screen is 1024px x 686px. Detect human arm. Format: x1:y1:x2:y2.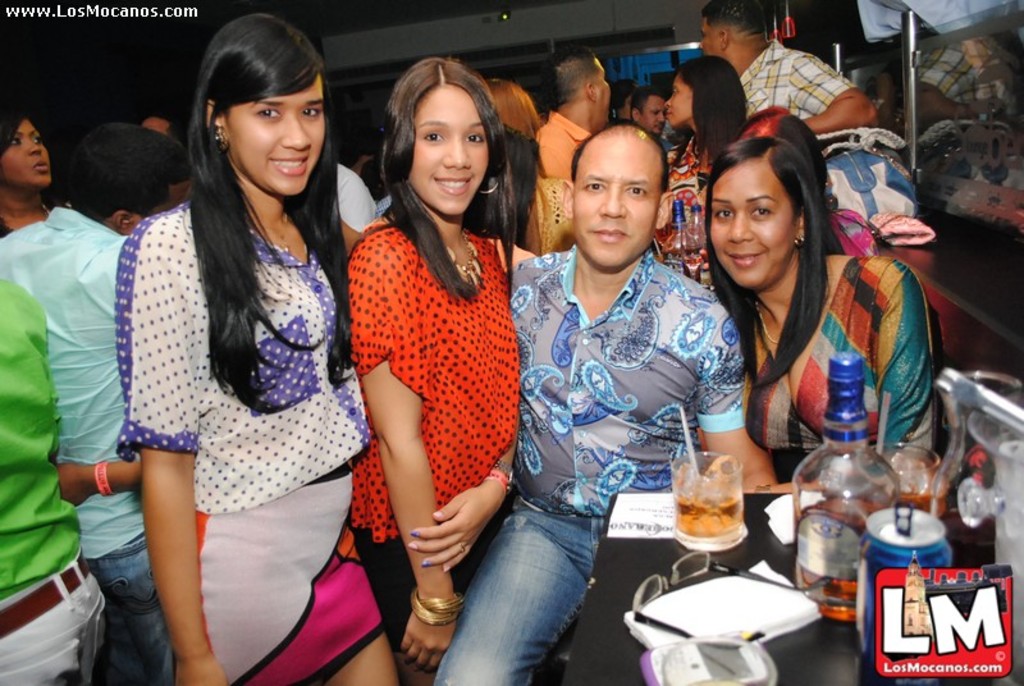
404:443:520:577.
